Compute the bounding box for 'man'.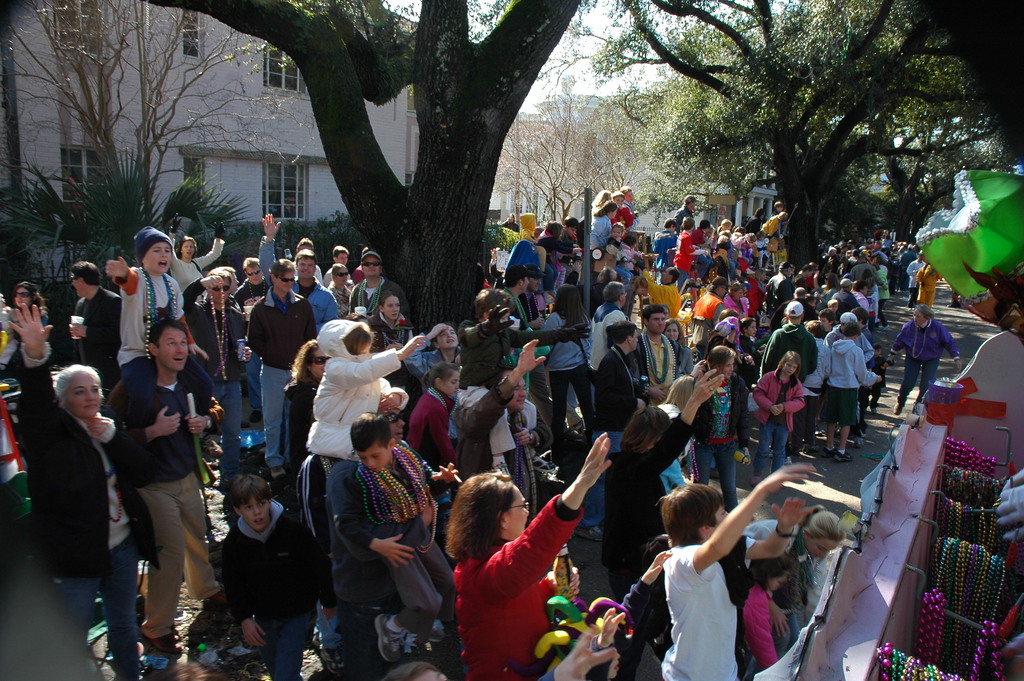
[left=572, top=319, right=662, bottom=542].
